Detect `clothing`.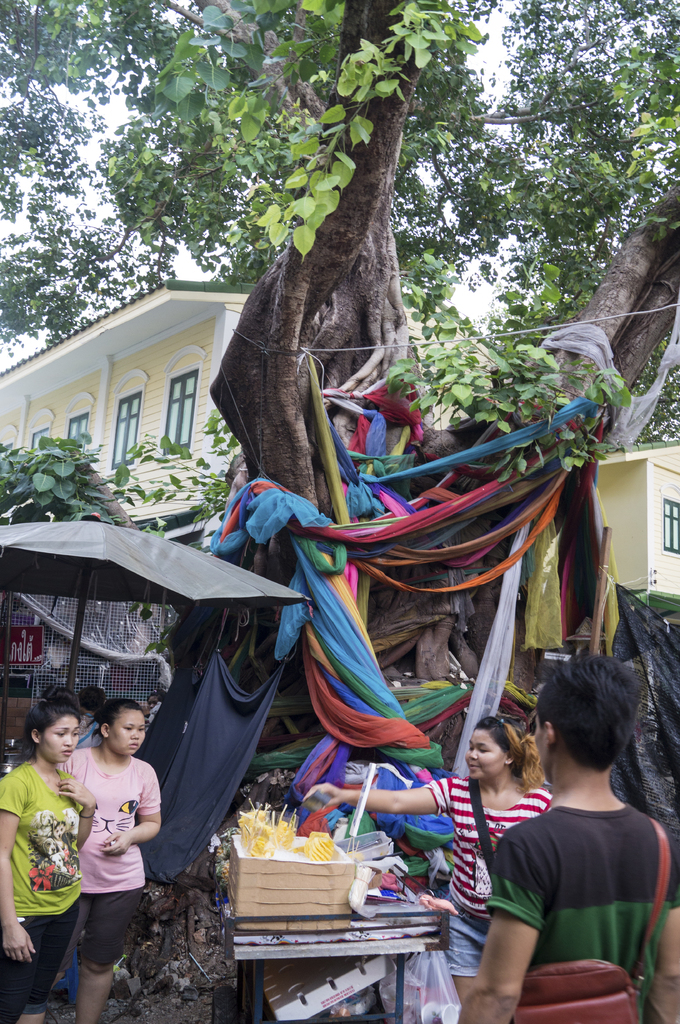
Detected at <box>74,712,104,749</box>.
